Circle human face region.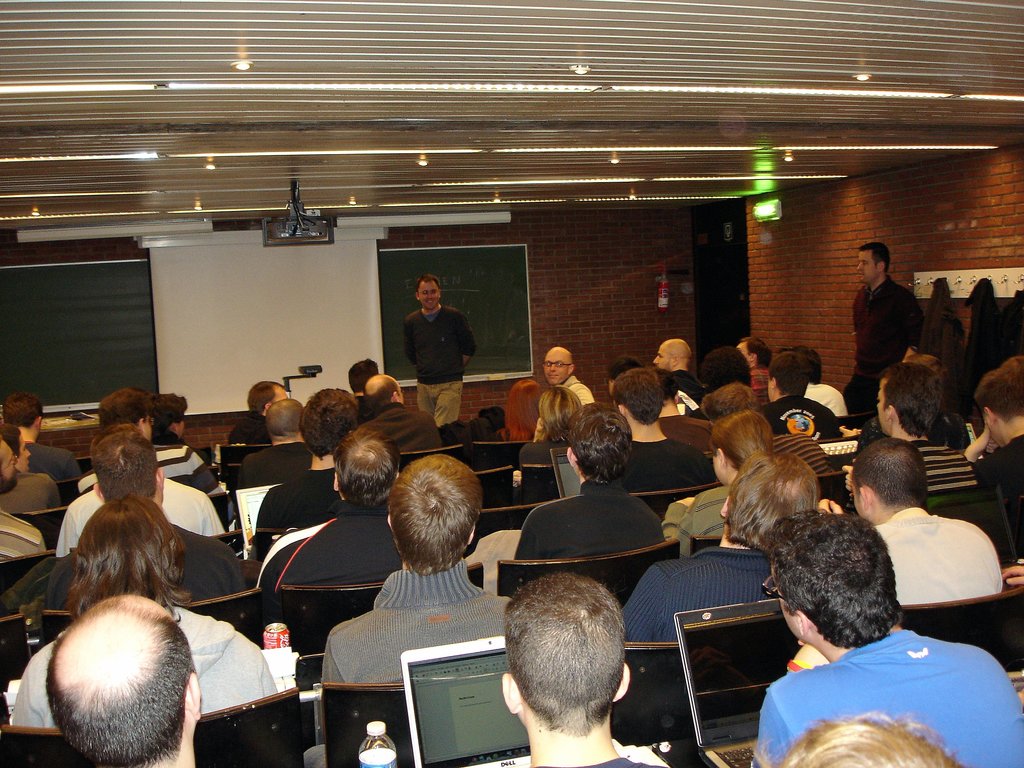
Region: (x1=857, y1=249, x2=877, y2=285).
